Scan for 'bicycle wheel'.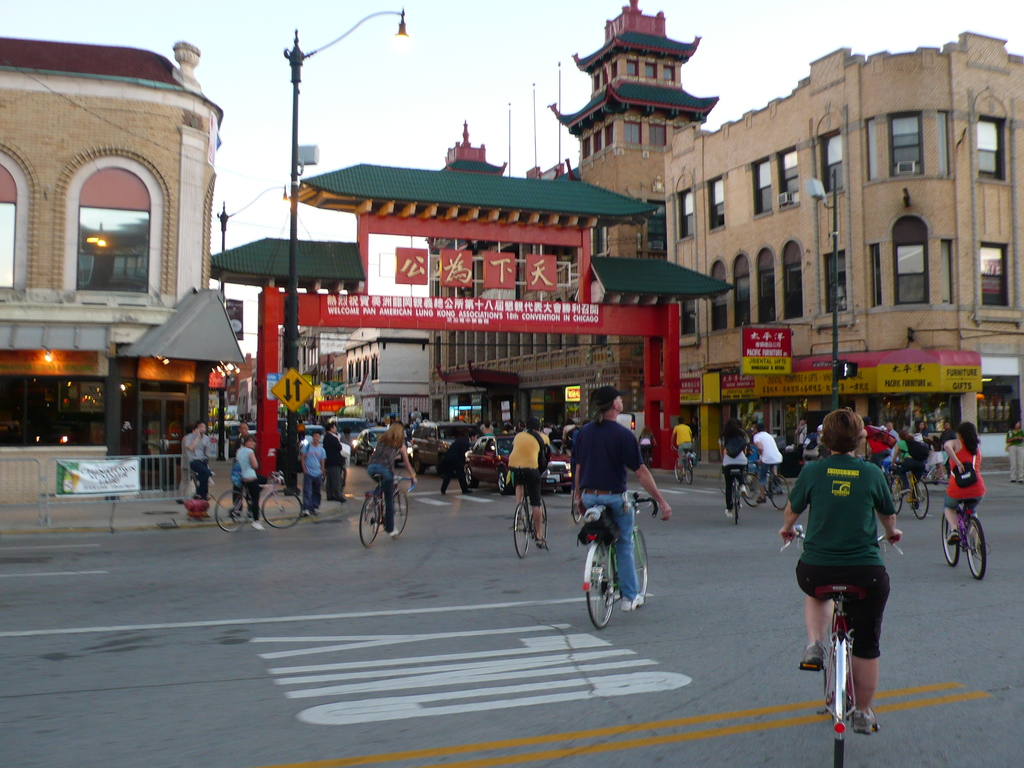
Scan result: 581/544/618/631.
